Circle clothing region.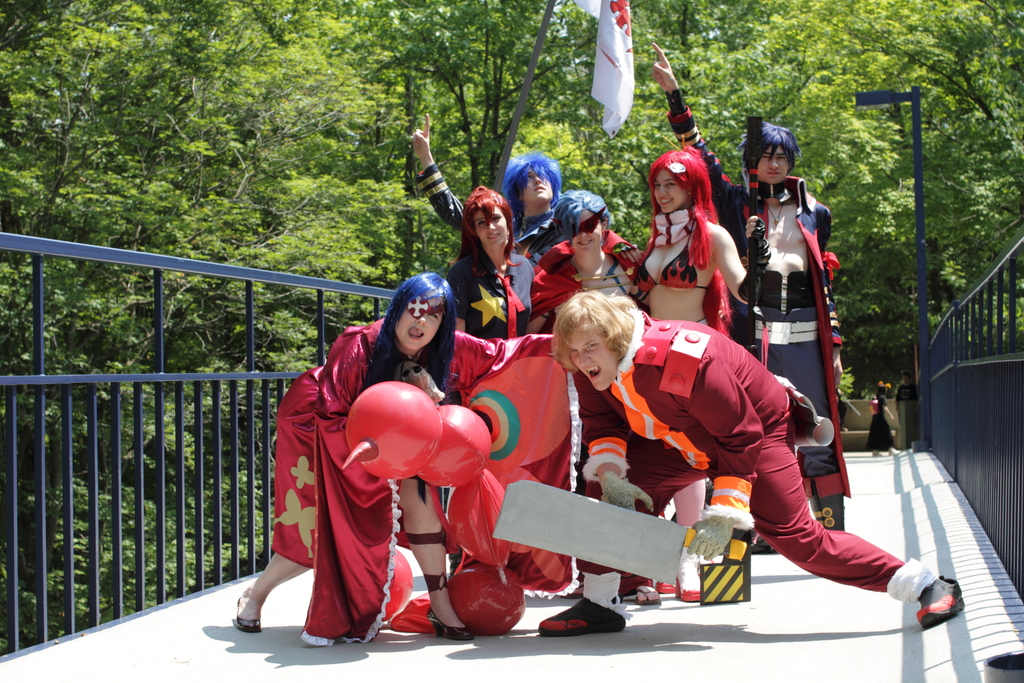
Region: x1=635, y1=218, x2=704, y2=290.
